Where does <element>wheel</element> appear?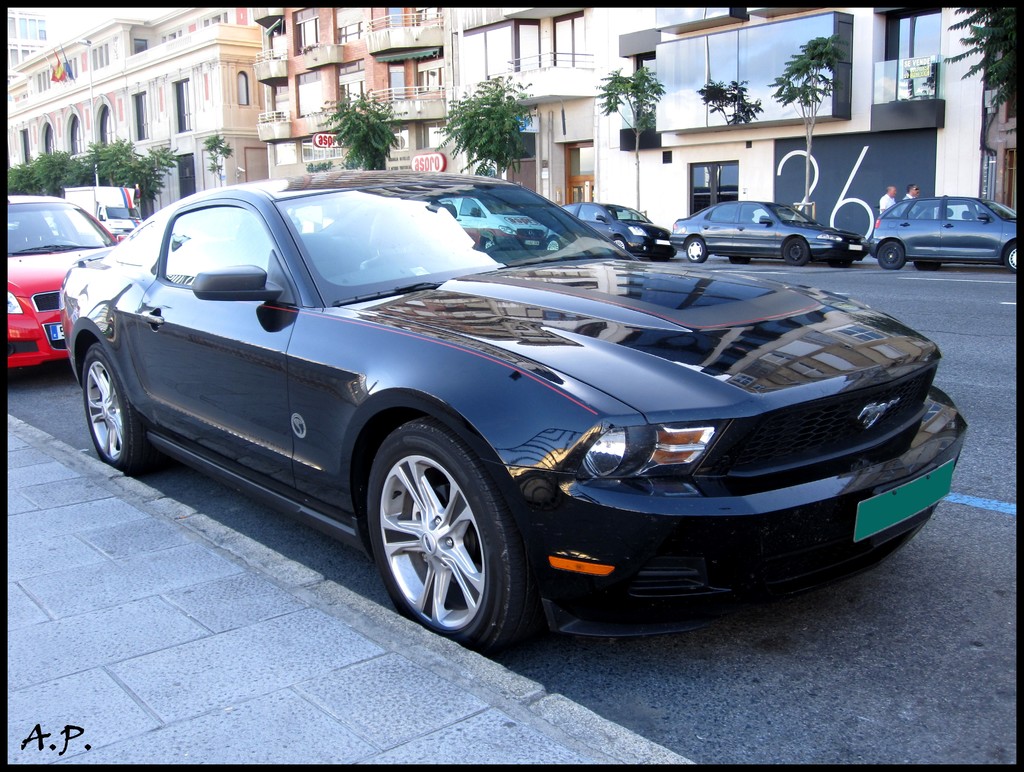
Appears at bbox=[86, 344, 152, 474].
